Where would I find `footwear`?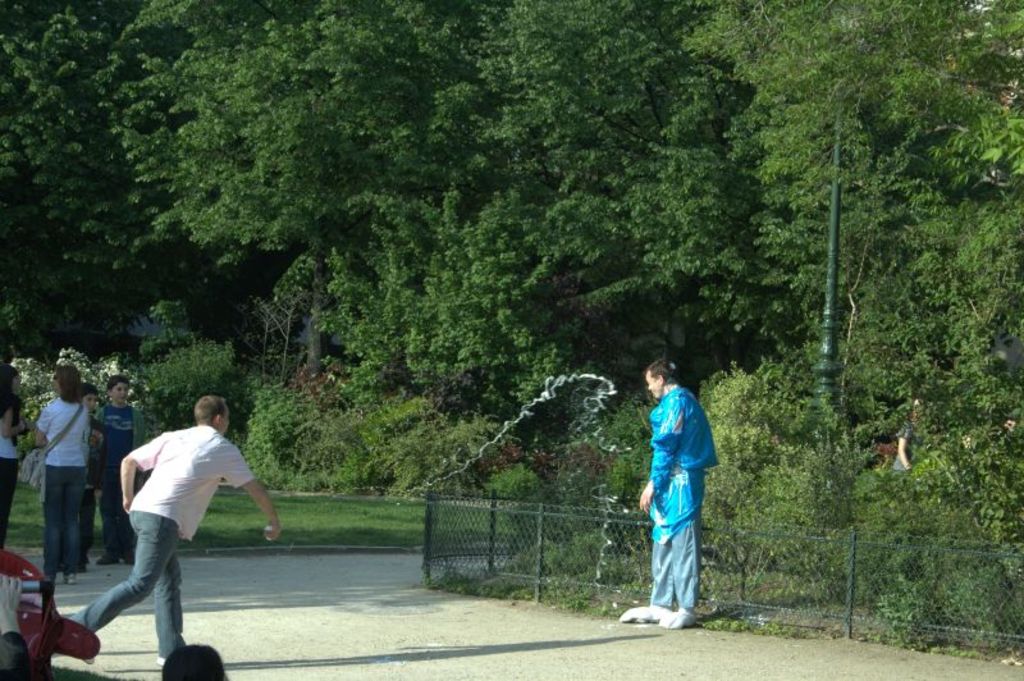
At 125,550,132,563.
